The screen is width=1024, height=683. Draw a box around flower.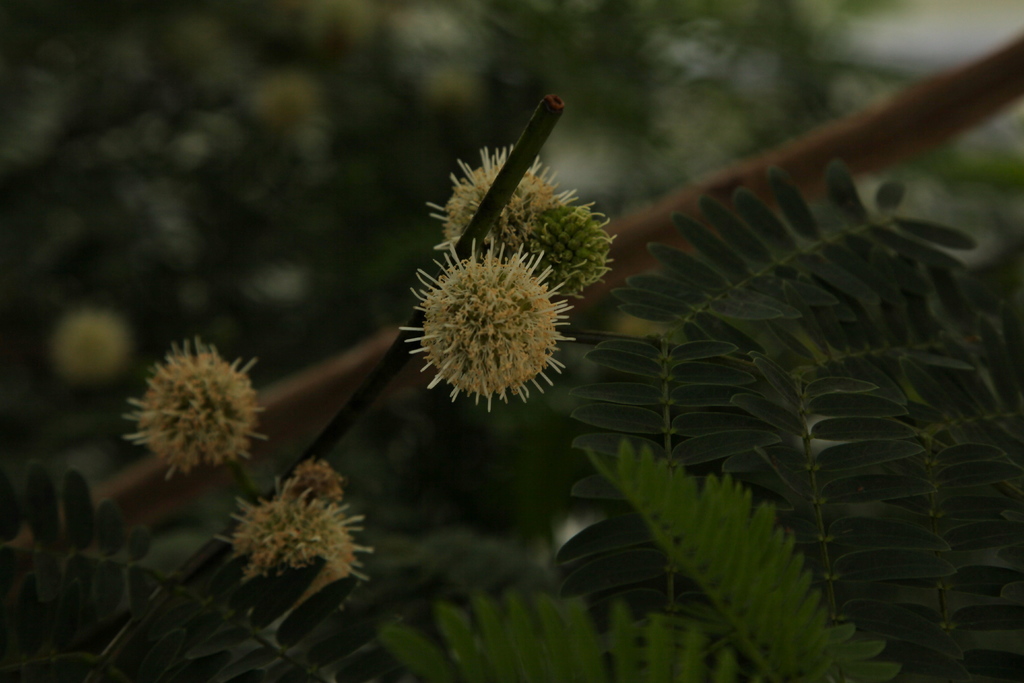
{"left": 206, "top": 479, "right": 377, "bottom": 604}.
